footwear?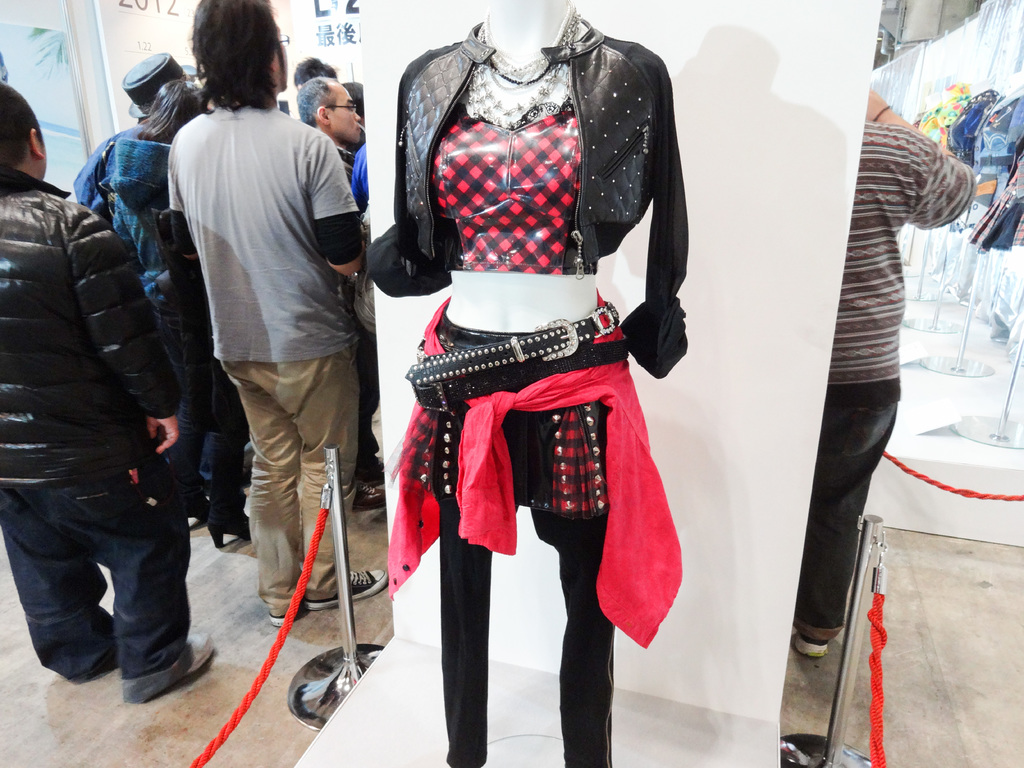
<region>188, 631, 219, 671</region>
